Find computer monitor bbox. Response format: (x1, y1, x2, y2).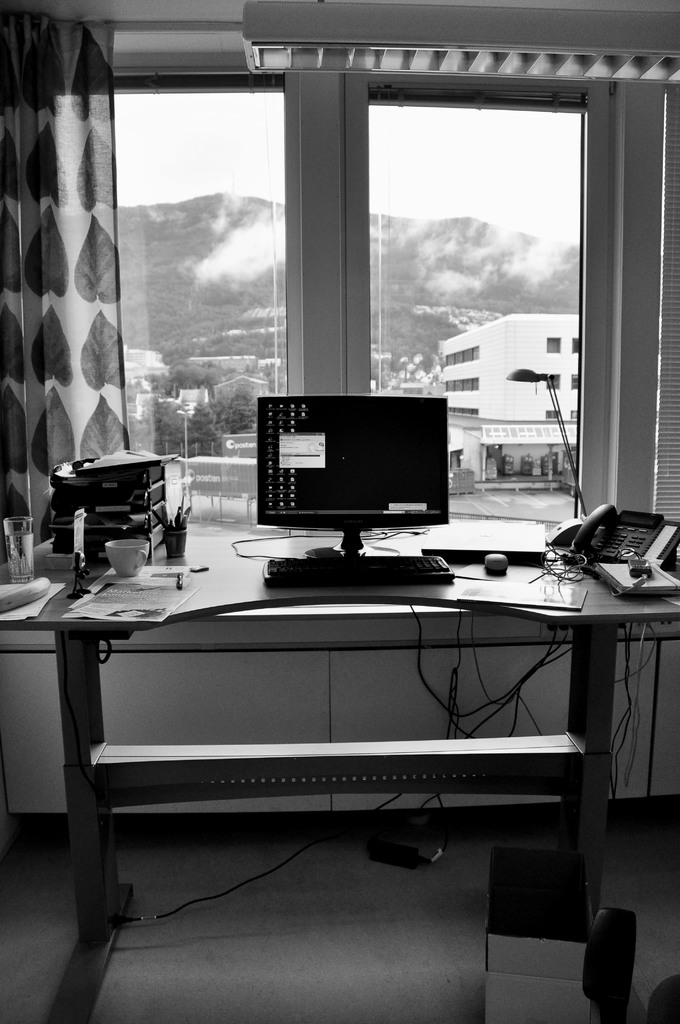
(233, 394, 452, 548).
